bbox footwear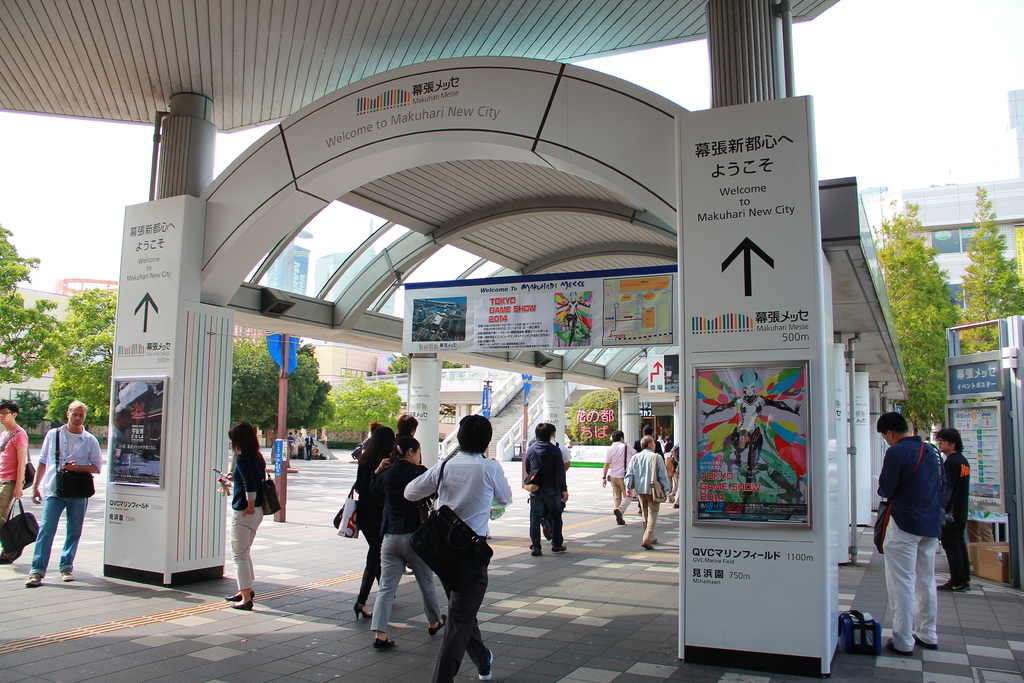
left=374, top=632, right=399, bottom=650
